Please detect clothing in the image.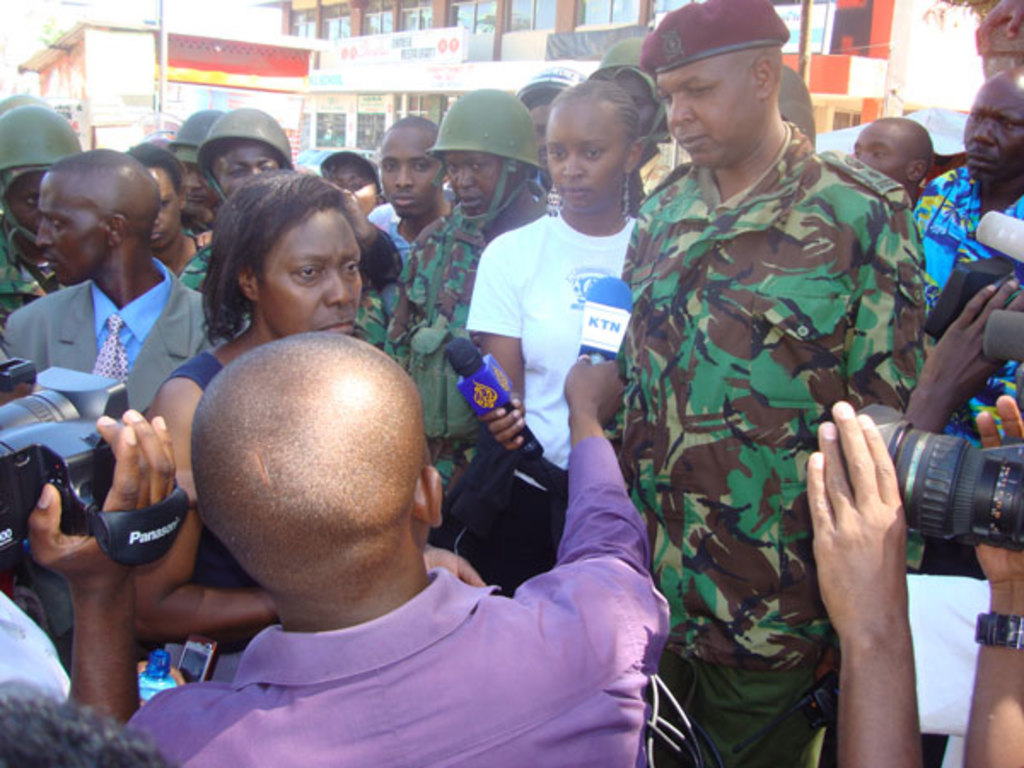
BBox(130, 432, 666, 766).
